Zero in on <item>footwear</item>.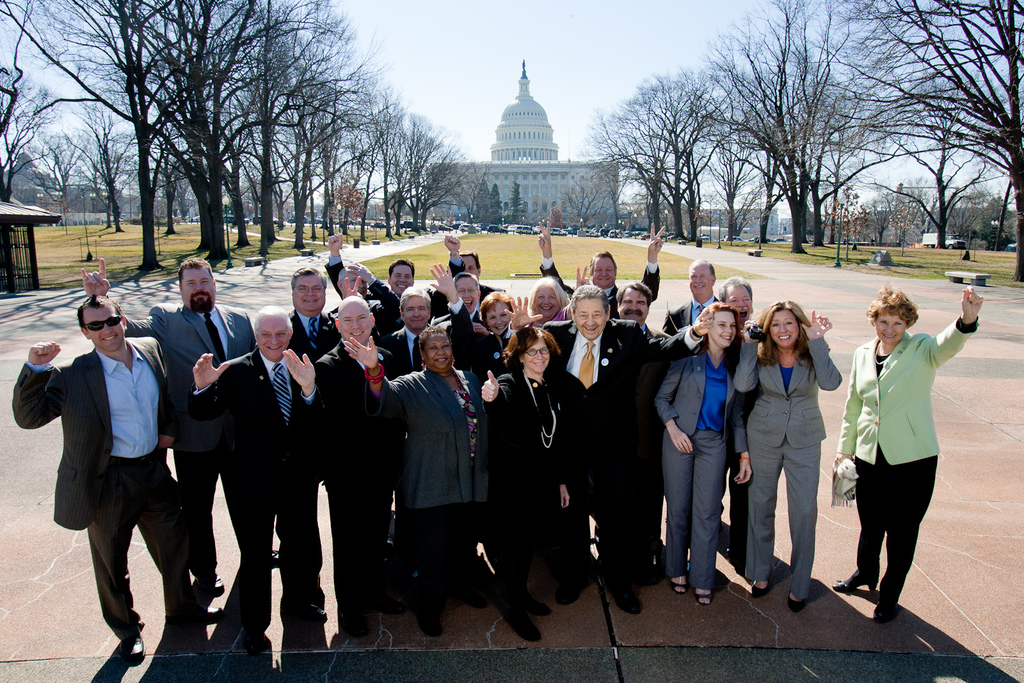
Zeroed in: [452, 576, 492, 606].
